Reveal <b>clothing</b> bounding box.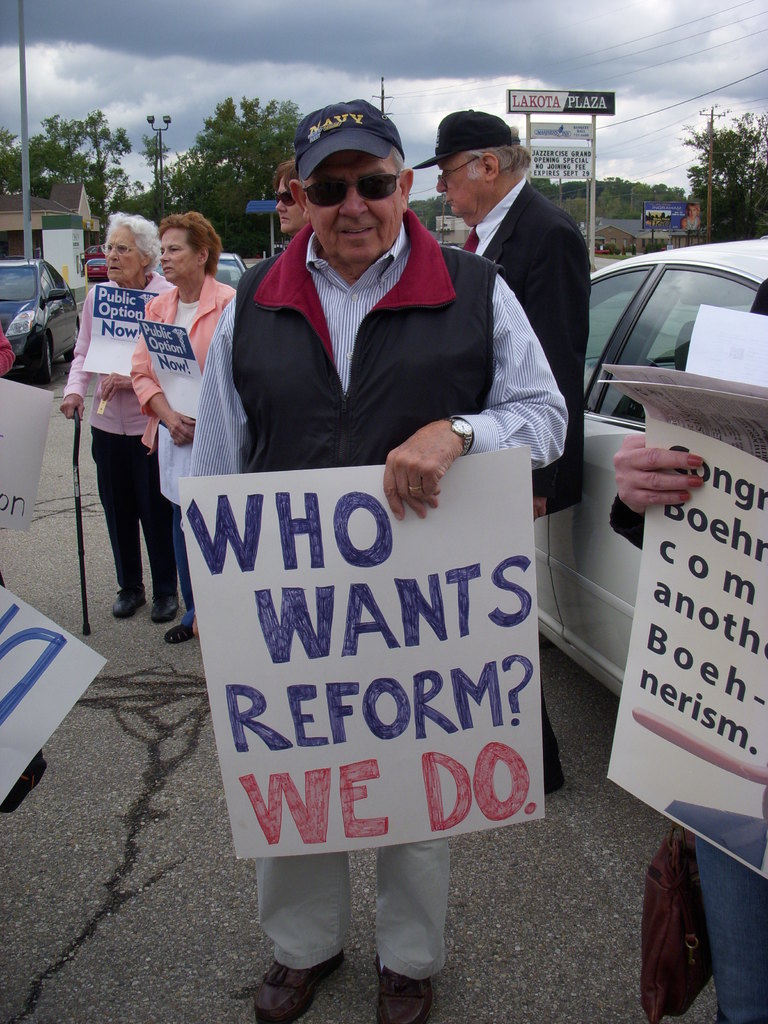
Revealed: detection(60, 265, 182, 601).
